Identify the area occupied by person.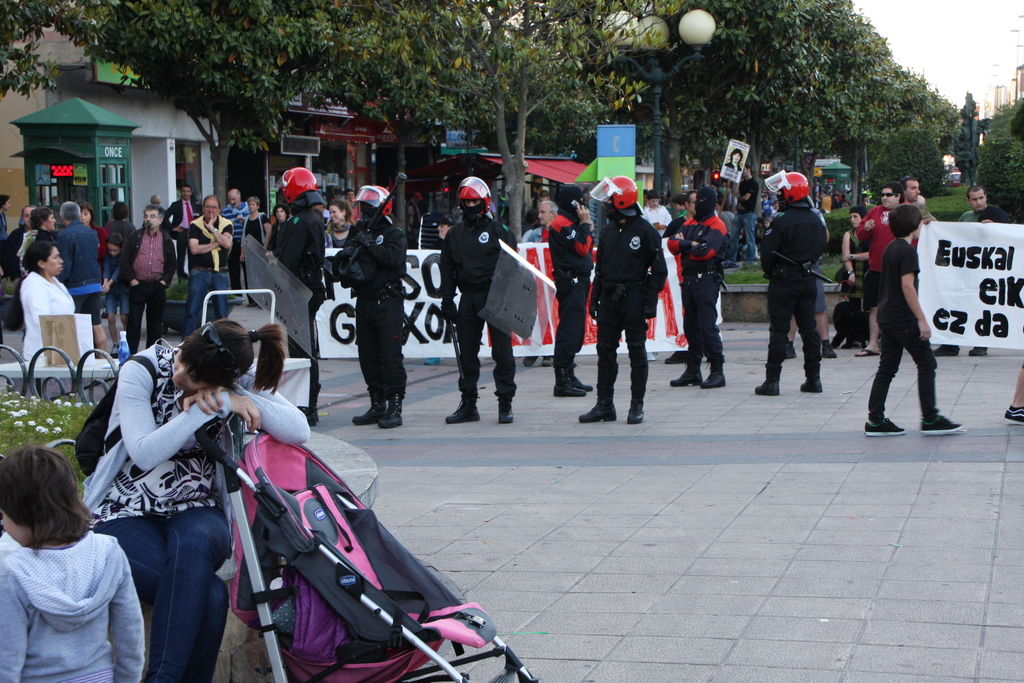
Area: {"left": 905, "top": 177, "right": 920, "bottom": 203}.
